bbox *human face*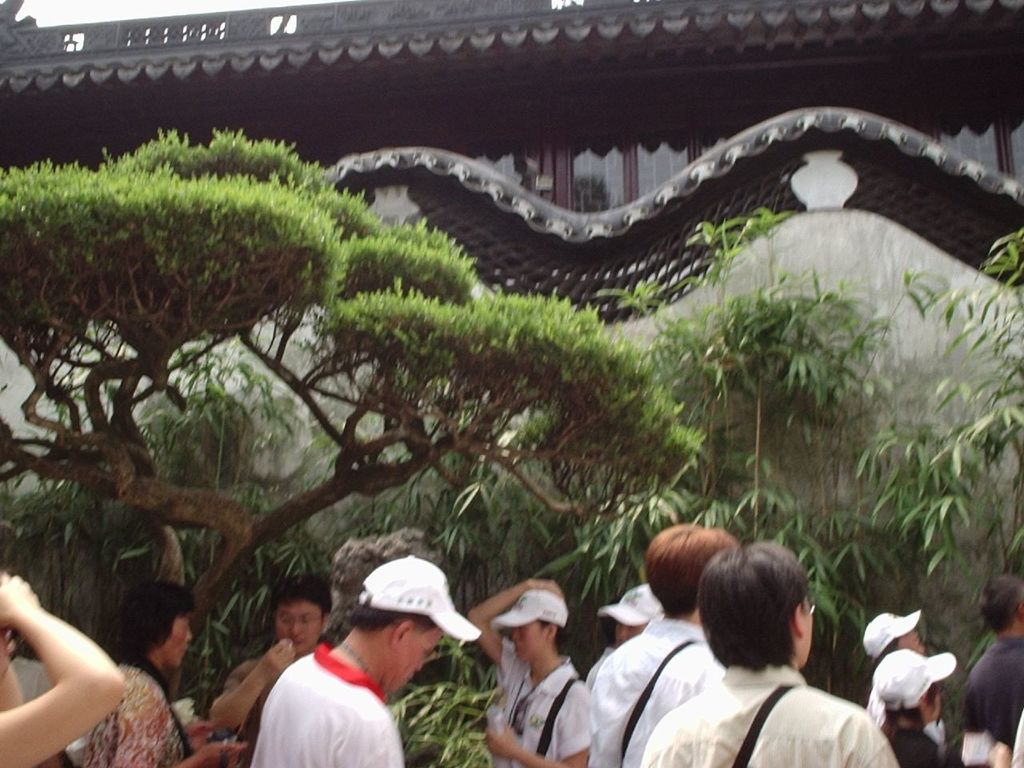
799/601/813/665
